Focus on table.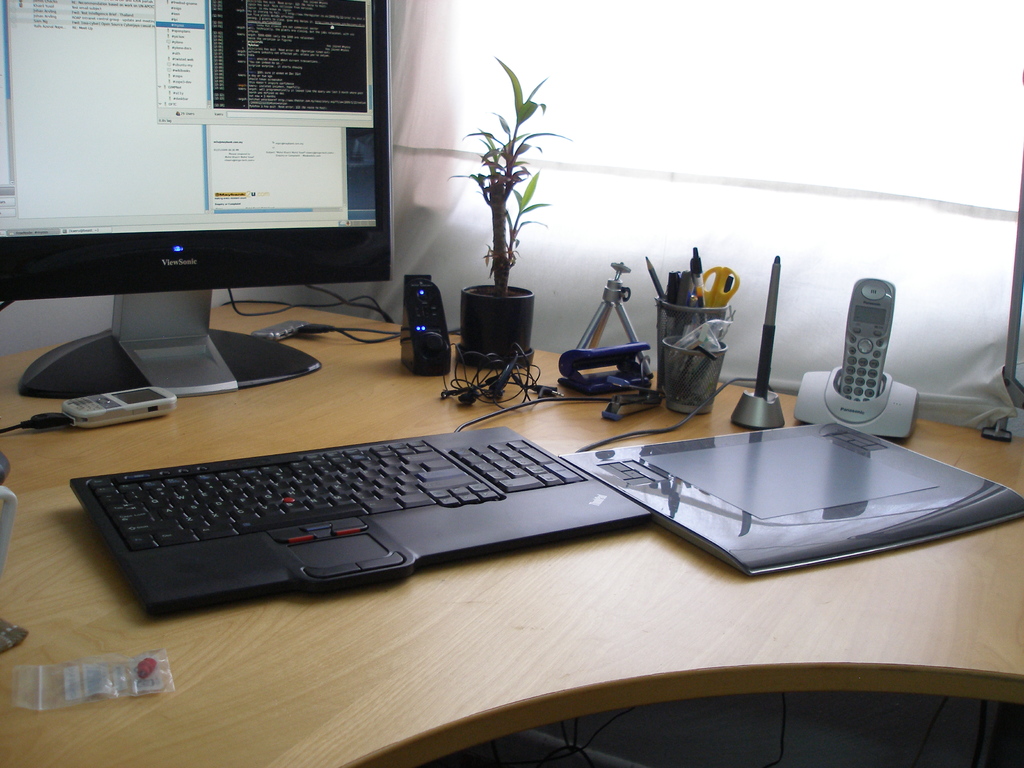
Focused at (x1=0, y1=296, x2=1023, y2=767).
